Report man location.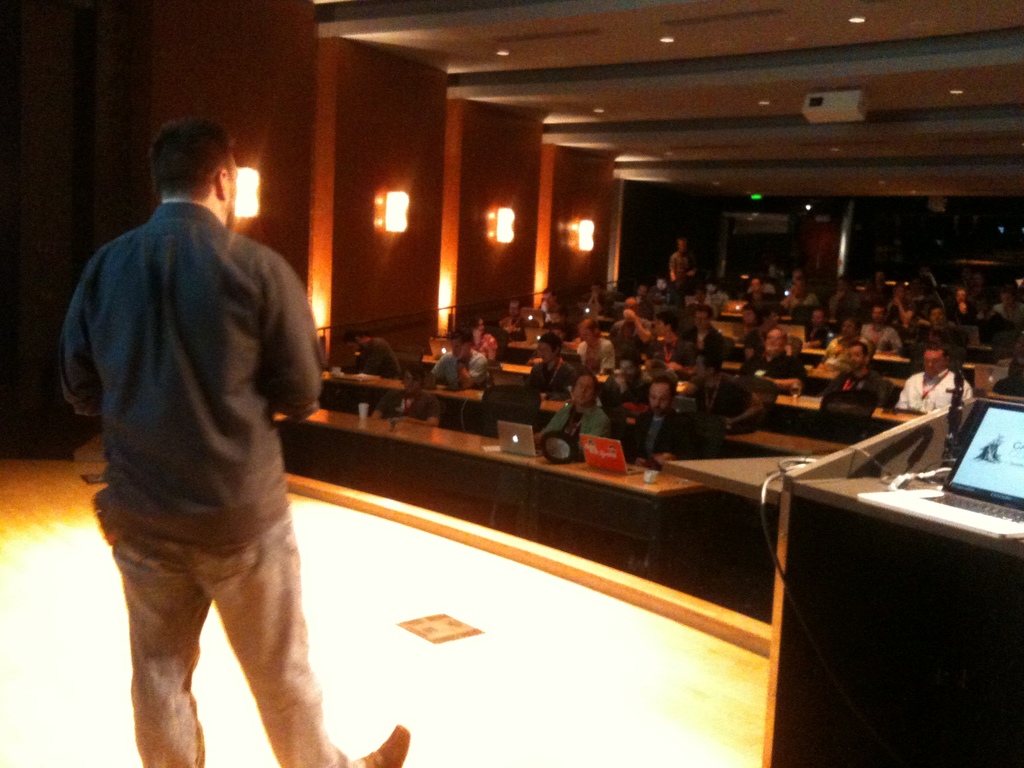
Report: (left=829, top=321, right=863, bottom=394).
